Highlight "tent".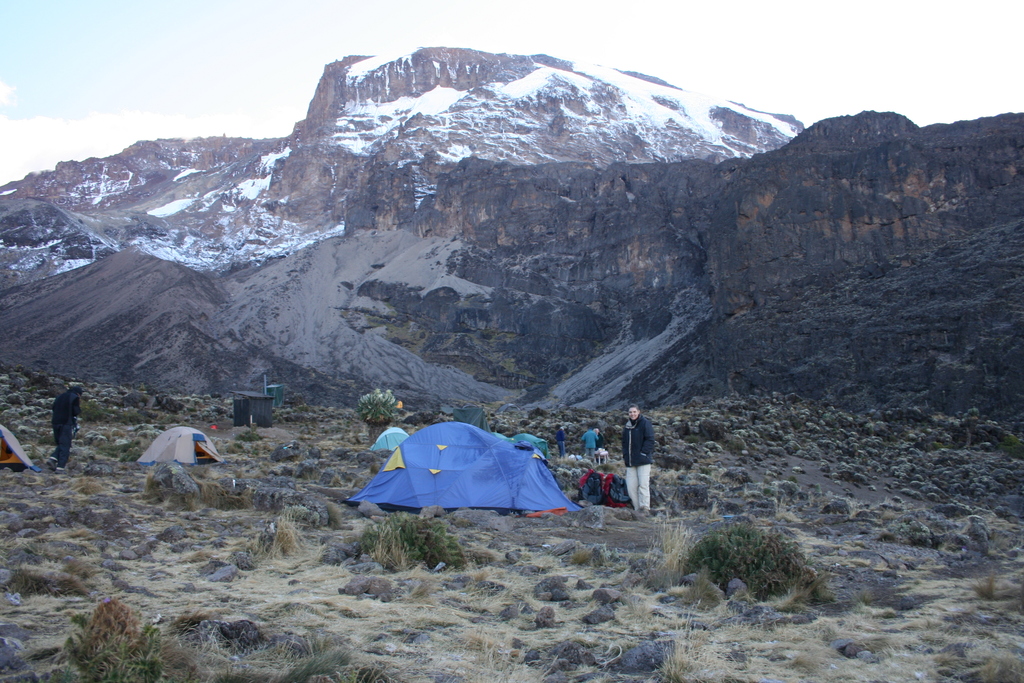
Highlighted region: 137:424:228:473.
